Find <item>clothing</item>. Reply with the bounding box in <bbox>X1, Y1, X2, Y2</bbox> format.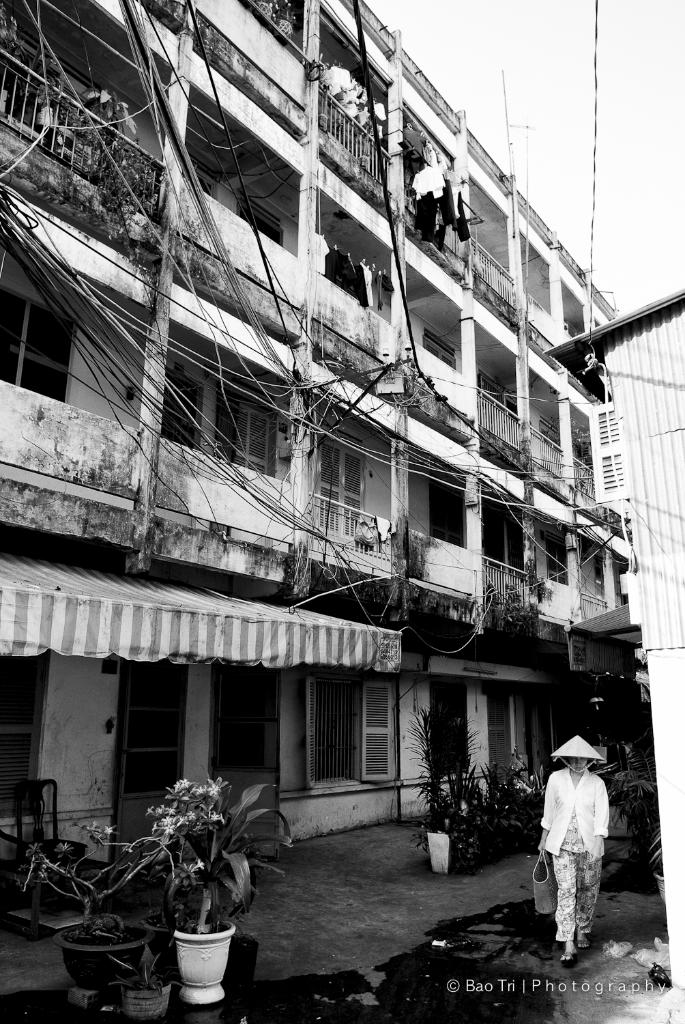
<bbox>542, 739, 623, 945</bbox>.
